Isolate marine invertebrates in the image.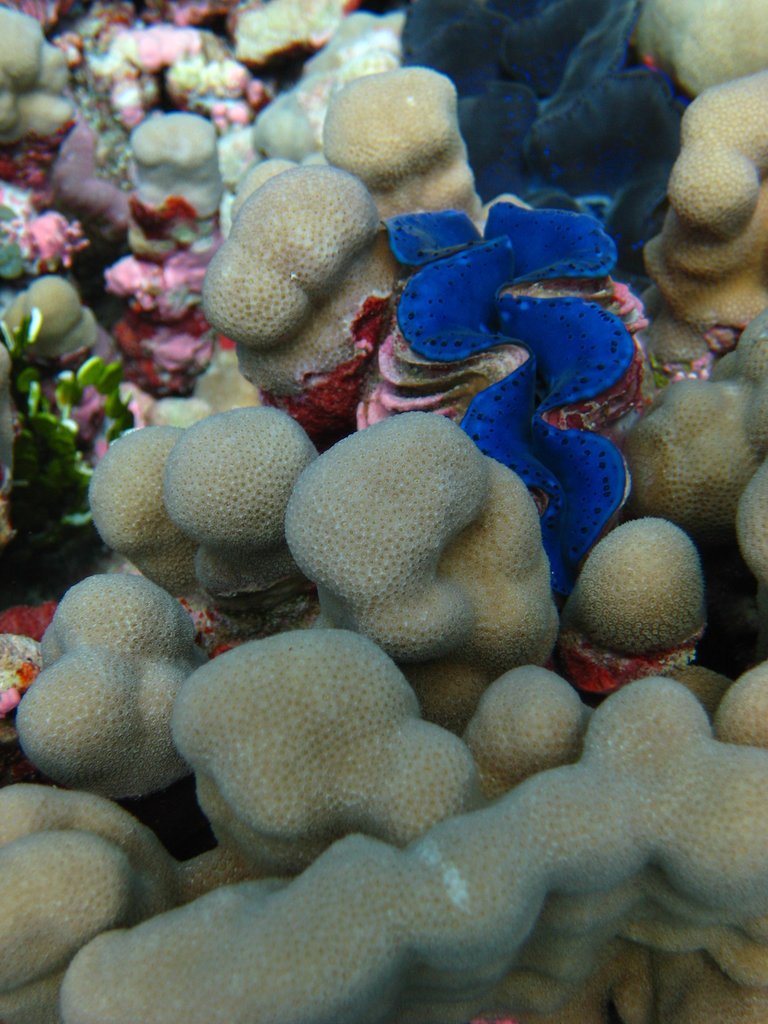
Isolated region: crop(0, 819, 183, 1022).
